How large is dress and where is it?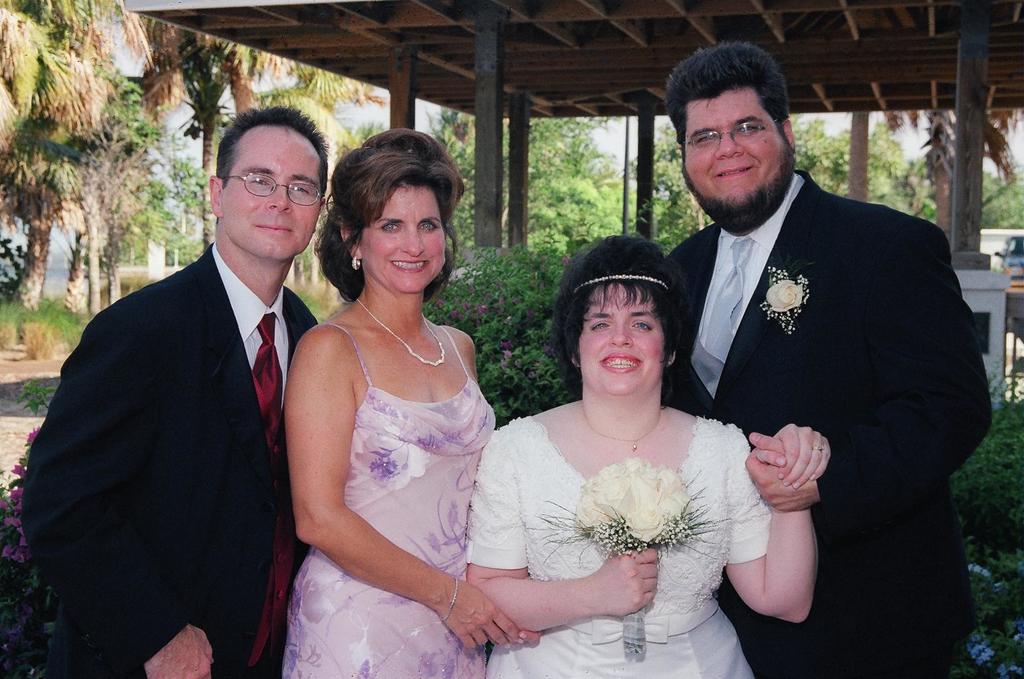
Bounding box: [464, 414, 771, 678].
